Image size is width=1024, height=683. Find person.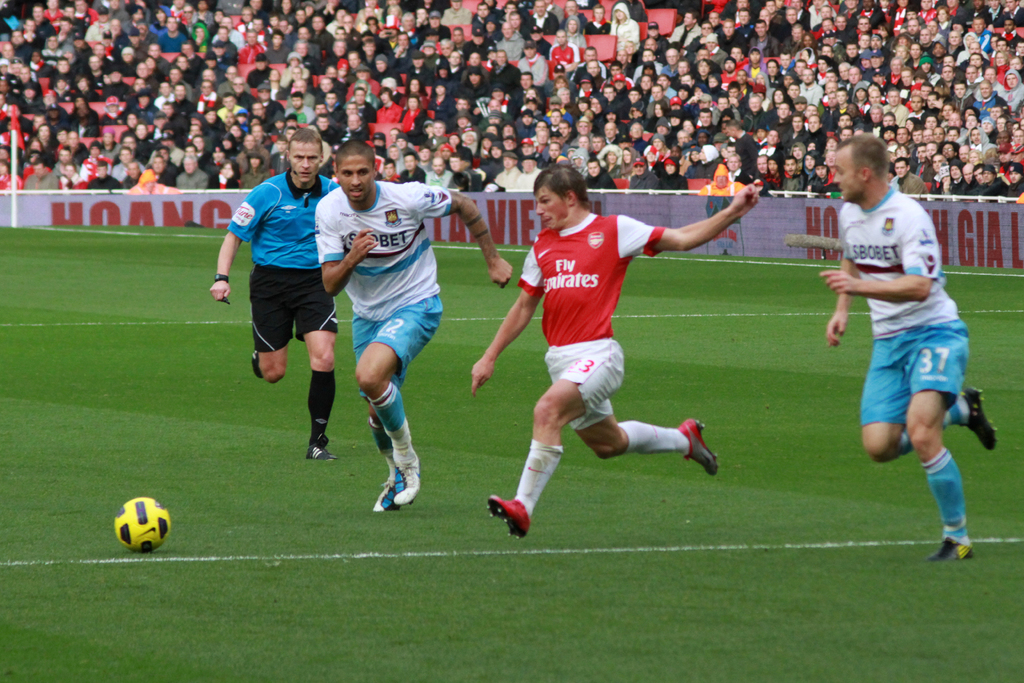
region(314, 132, 519, 512).
